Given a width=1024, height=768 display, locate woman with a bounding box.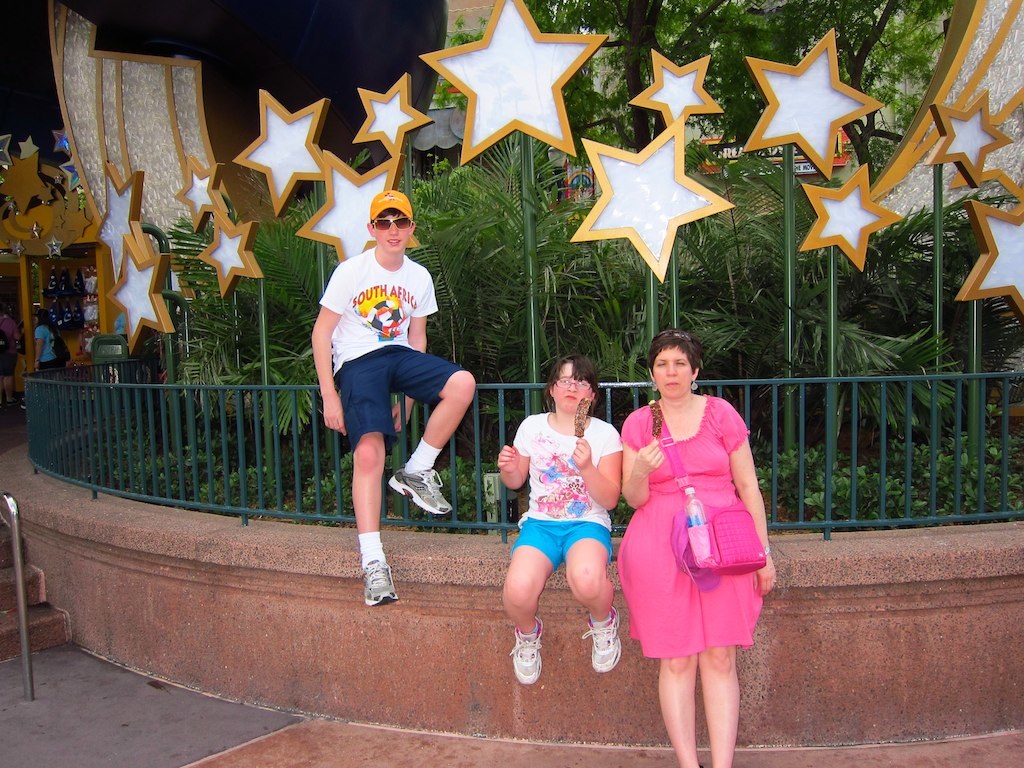
Located: 616,327,767,730.
